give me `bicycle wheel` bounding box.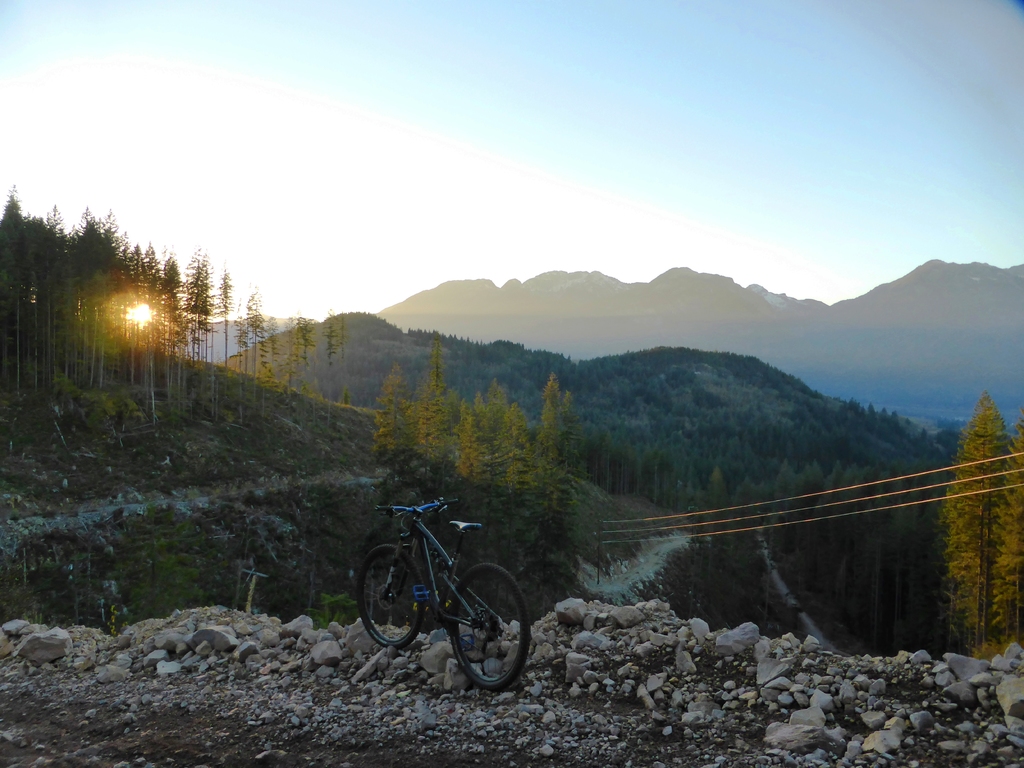
bbox=[444, 568, 520, 701].
